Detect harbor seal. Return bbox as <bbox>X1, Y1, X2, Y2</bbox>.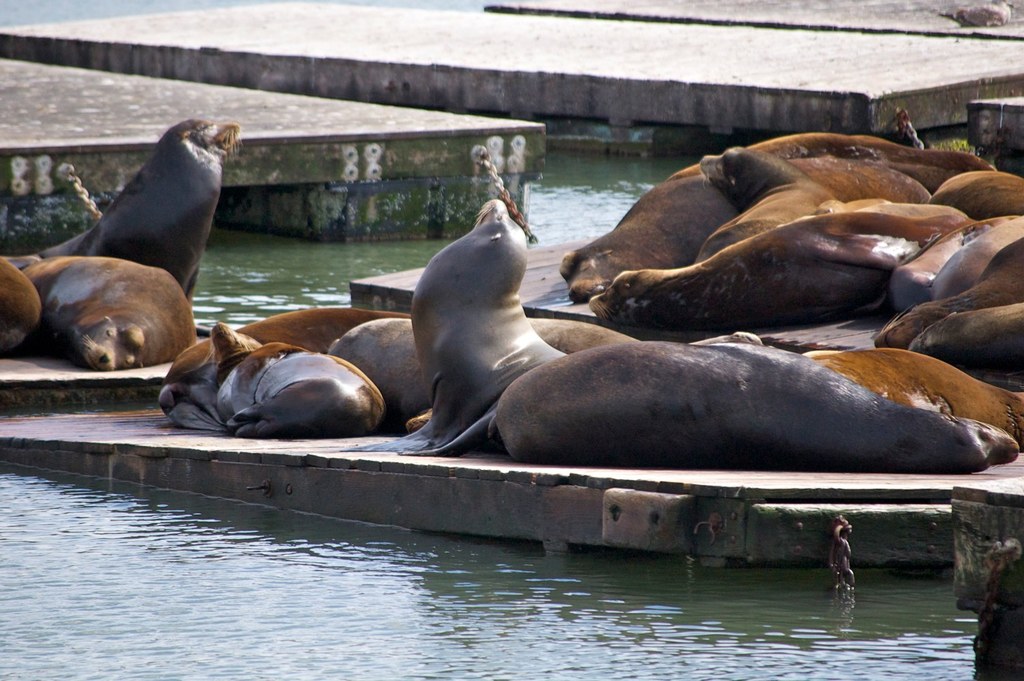
<bbox>32, 247, 206, 380</bbox>.
